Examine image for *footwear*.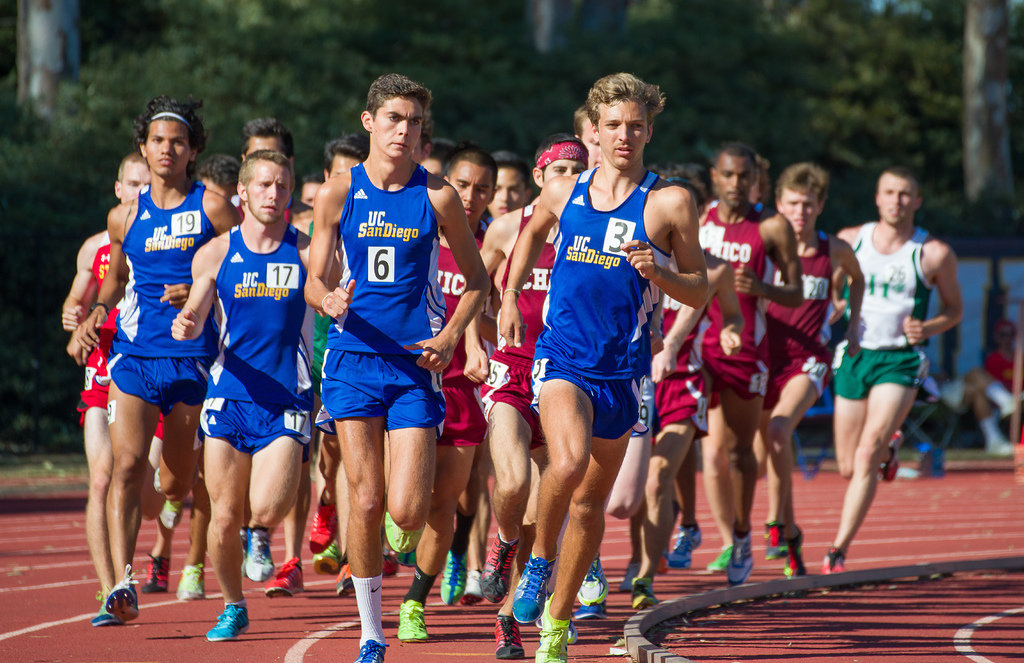
Examination result: {"x1": 343, "y1": 641, "x2": 389, "y2": 662}.
